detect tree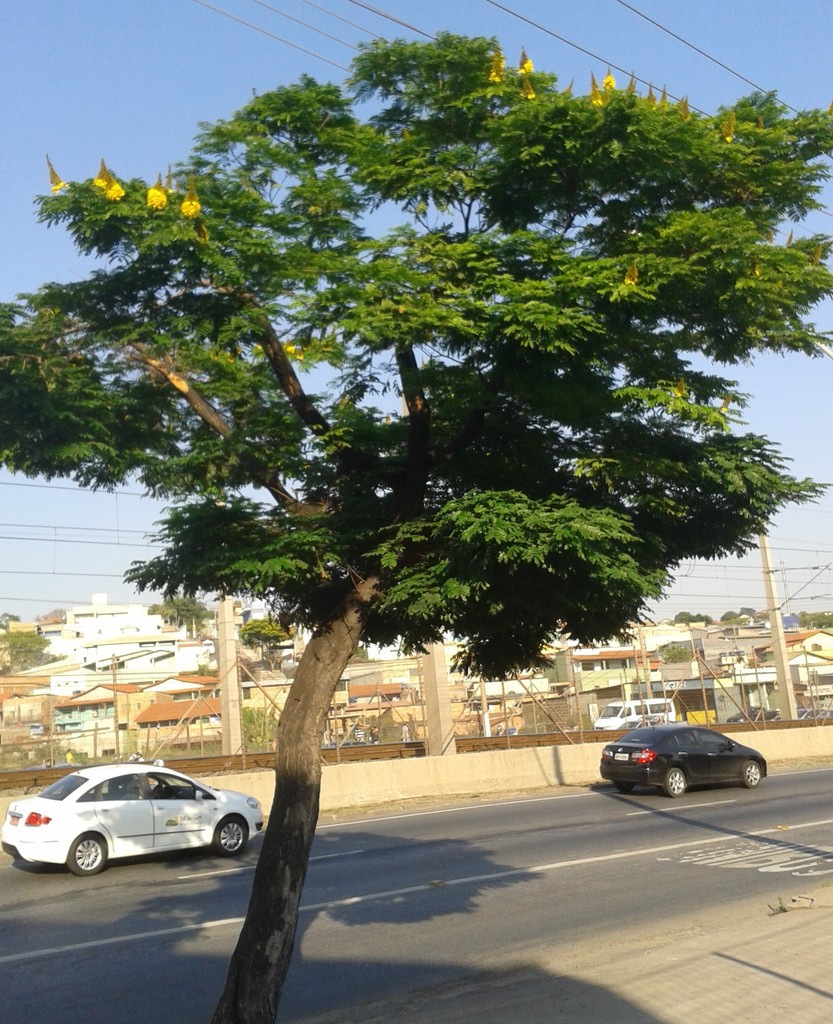
crop(154, 592, 218, 650)
